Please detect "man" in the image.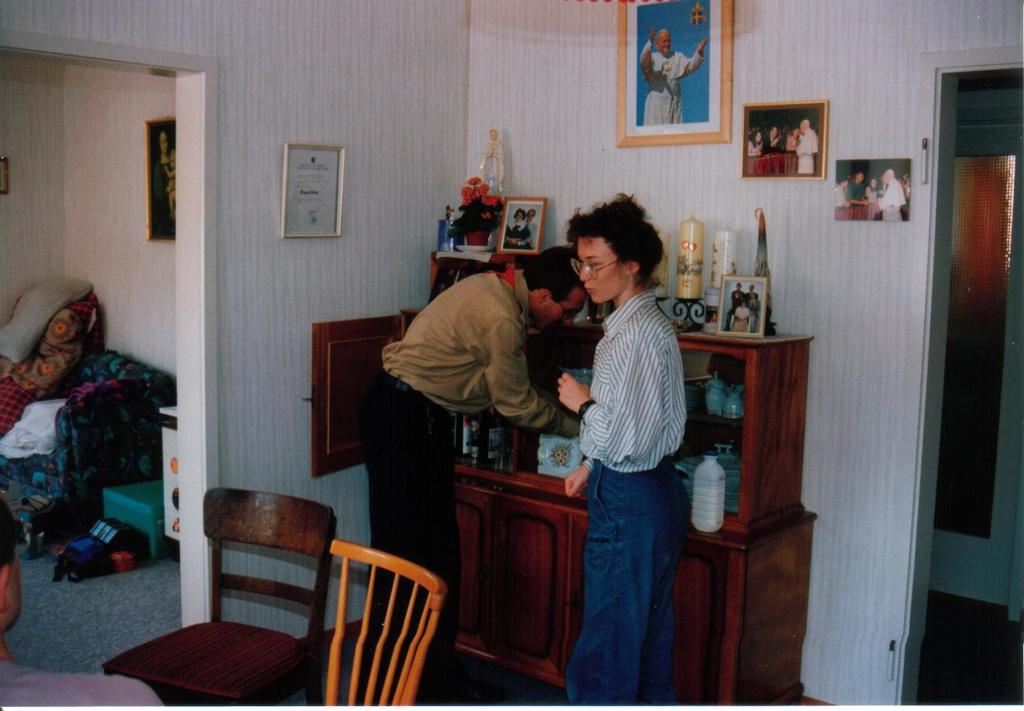
{"x1": 367, "y1": 249, "x2": 582, "y2": 702}.
